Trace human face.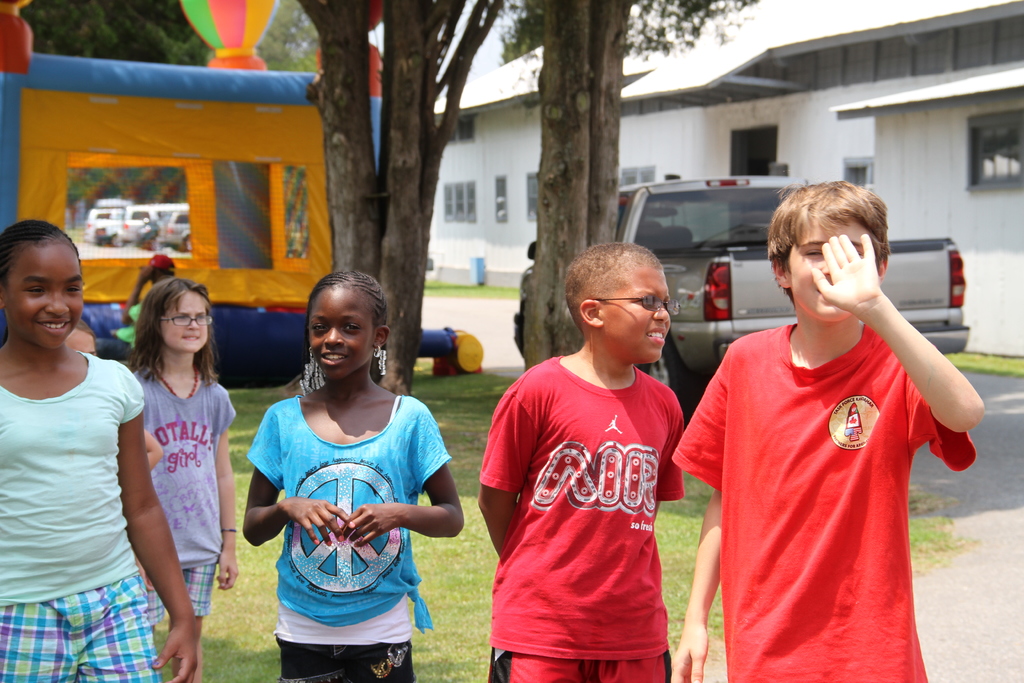
Traced to bbox=[309, 284, 373, 381].
